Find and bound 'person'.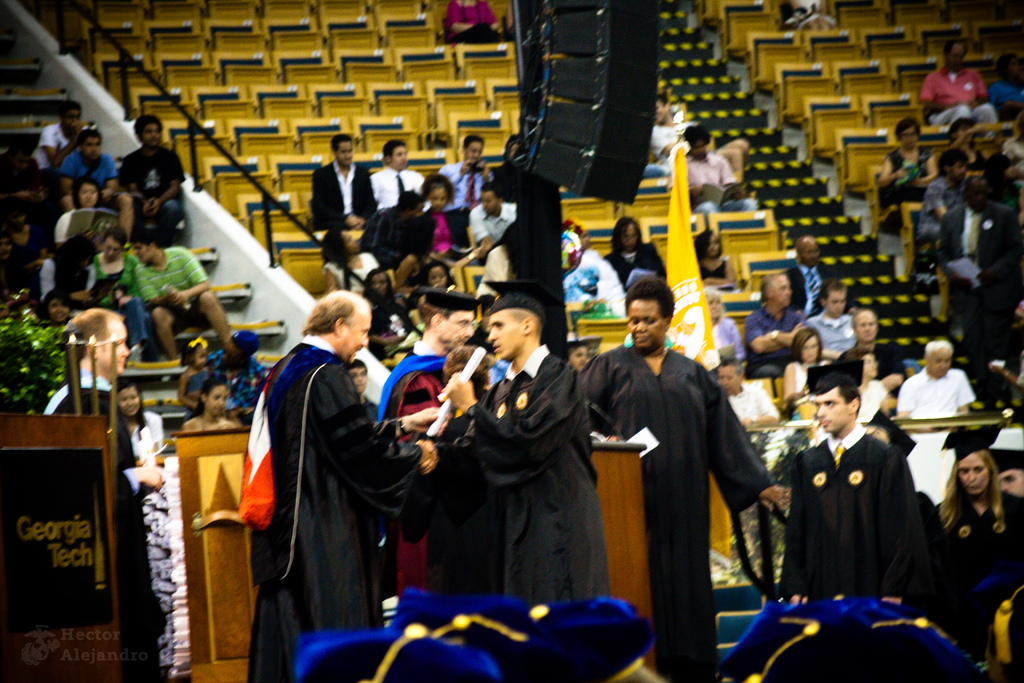
Bound: [31, 92, 88, 184].
